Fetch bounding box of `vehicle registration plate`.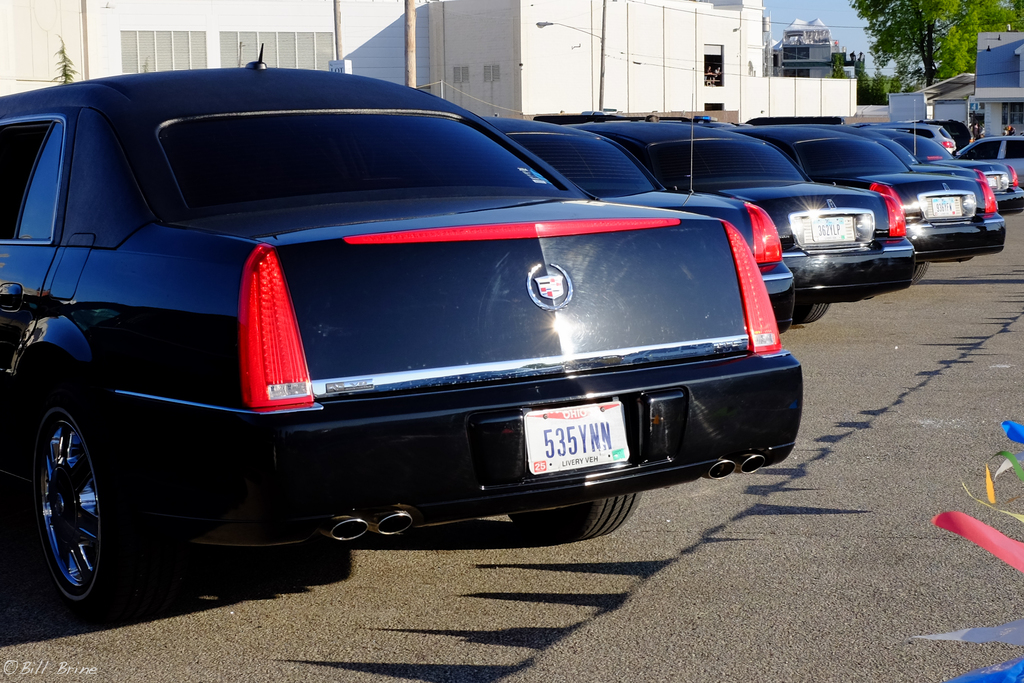
Bbox: {"x1": 804, "y1": 217, "x2": 856, "y2": 247}.
